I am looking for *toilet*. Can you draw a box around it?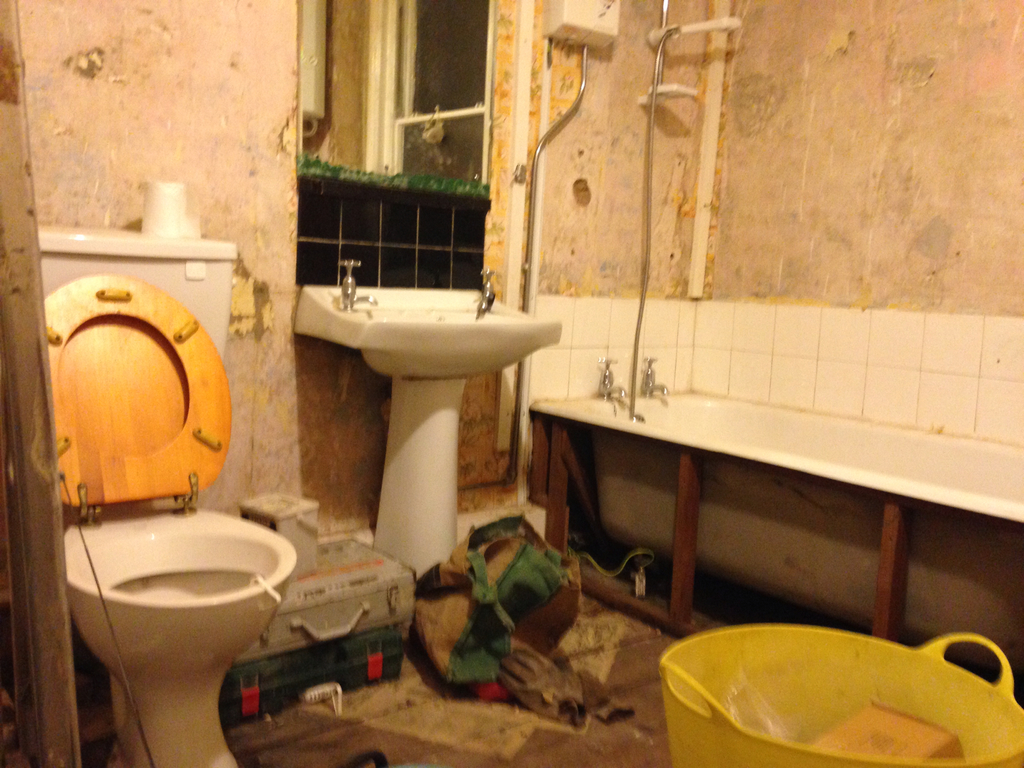
Sure, the bounding box is bbox=(38, 501, 298, 766).
